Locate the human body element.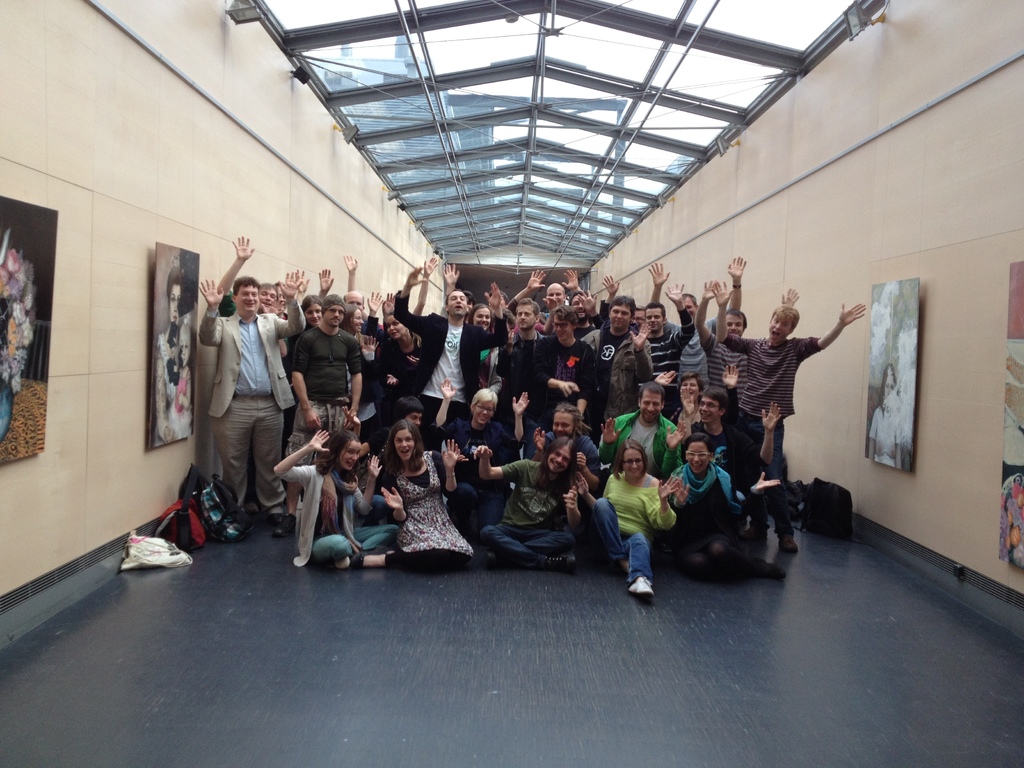
Element bbox: 302/294/322/320.
